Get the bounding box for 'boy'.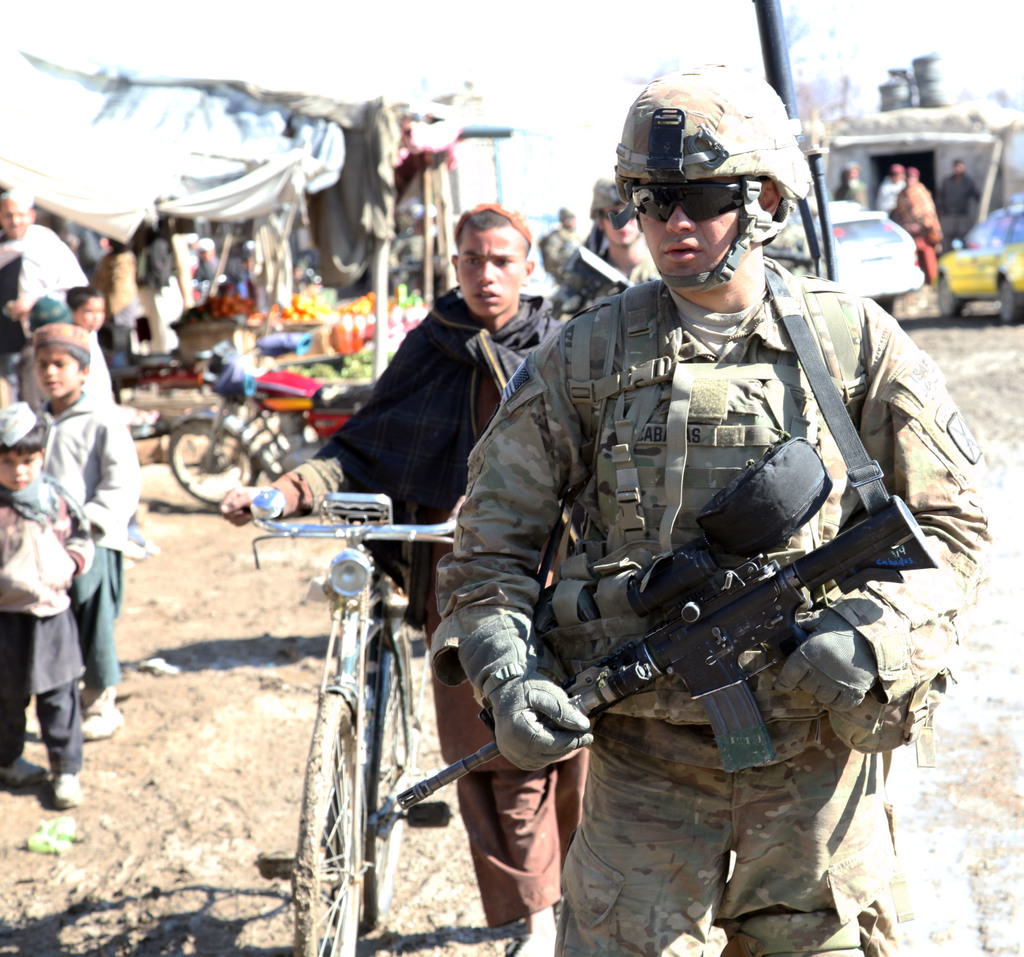
BBox(63, 282, 116, 403).
